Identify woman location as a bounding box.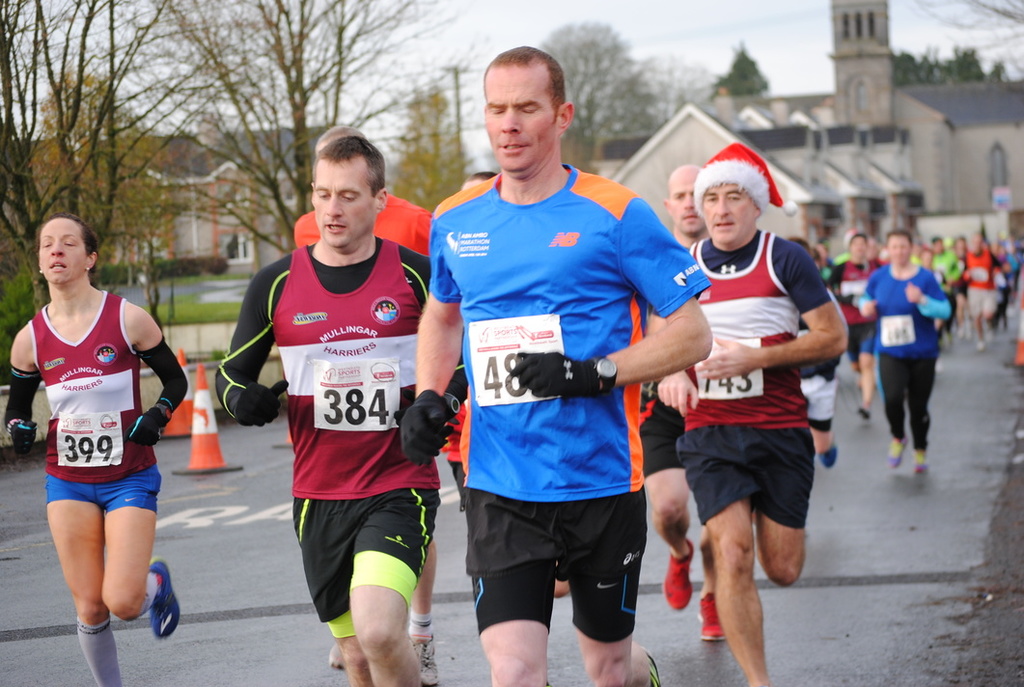
<region>858, 230, 955, 477</region>.
